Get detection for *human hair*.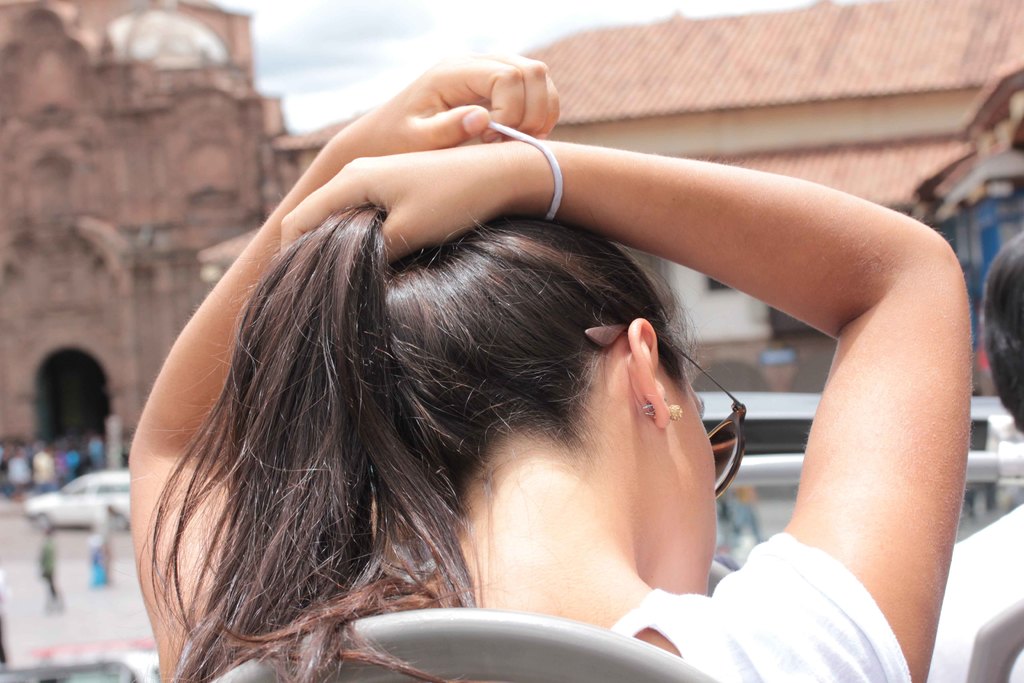
Detection: {"left": 977, "top": 229, "right": 1023, "bottom": 438}.
